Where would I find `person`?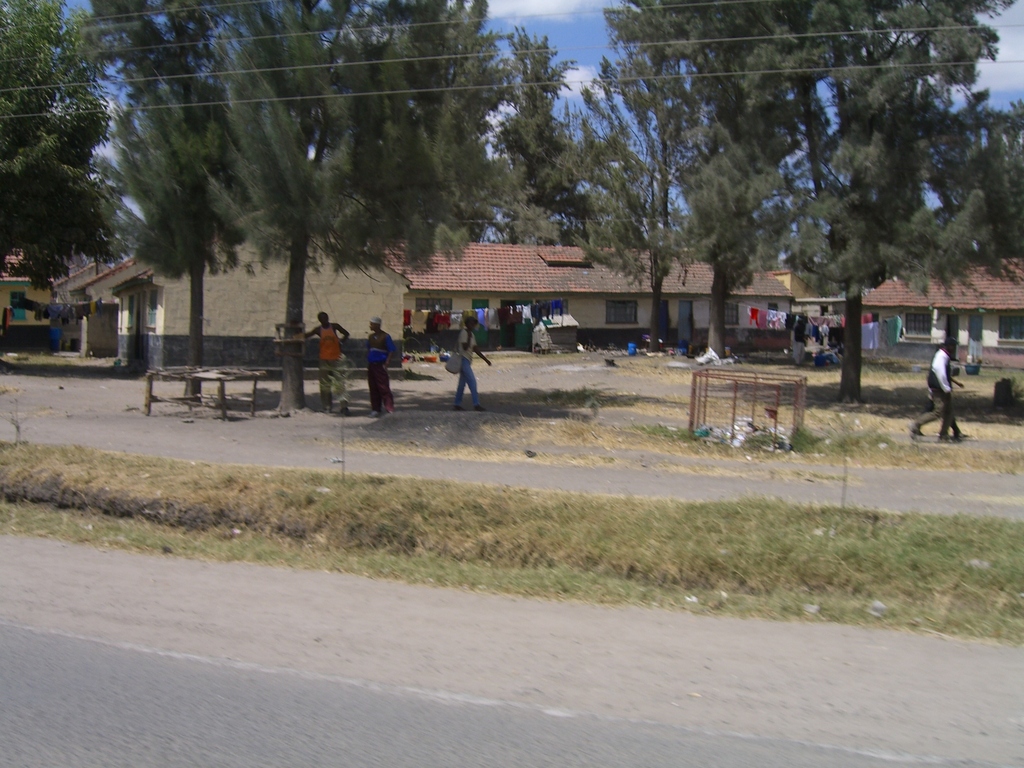
At [left=303, top=307, right=355, bottom=417].
